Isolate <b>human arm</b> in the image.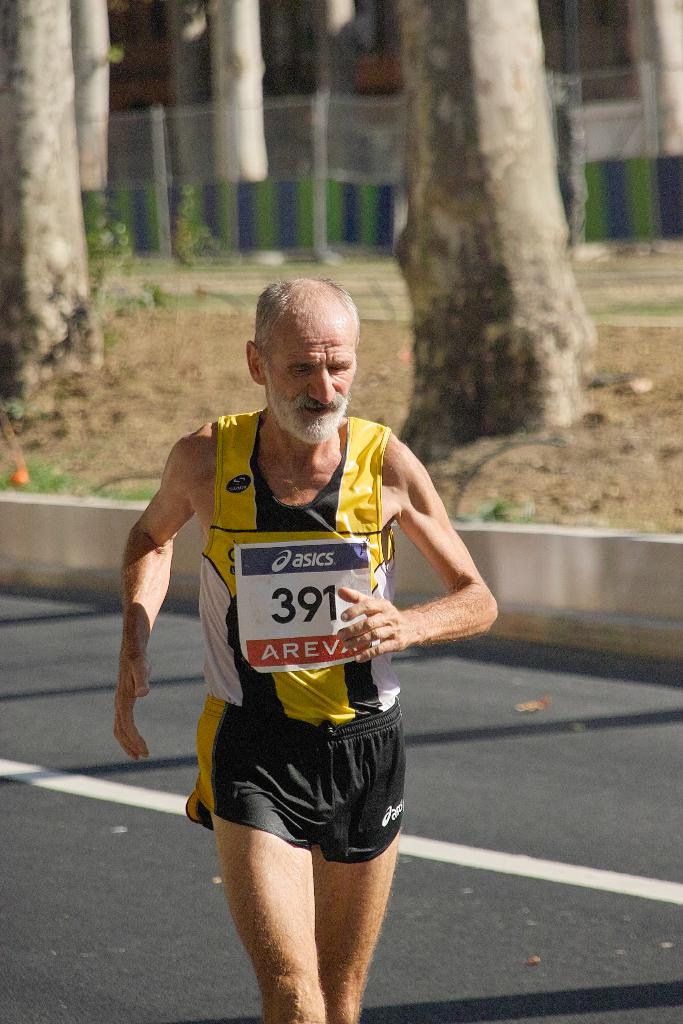
Isolated region: [334, 428, 511, 684].
